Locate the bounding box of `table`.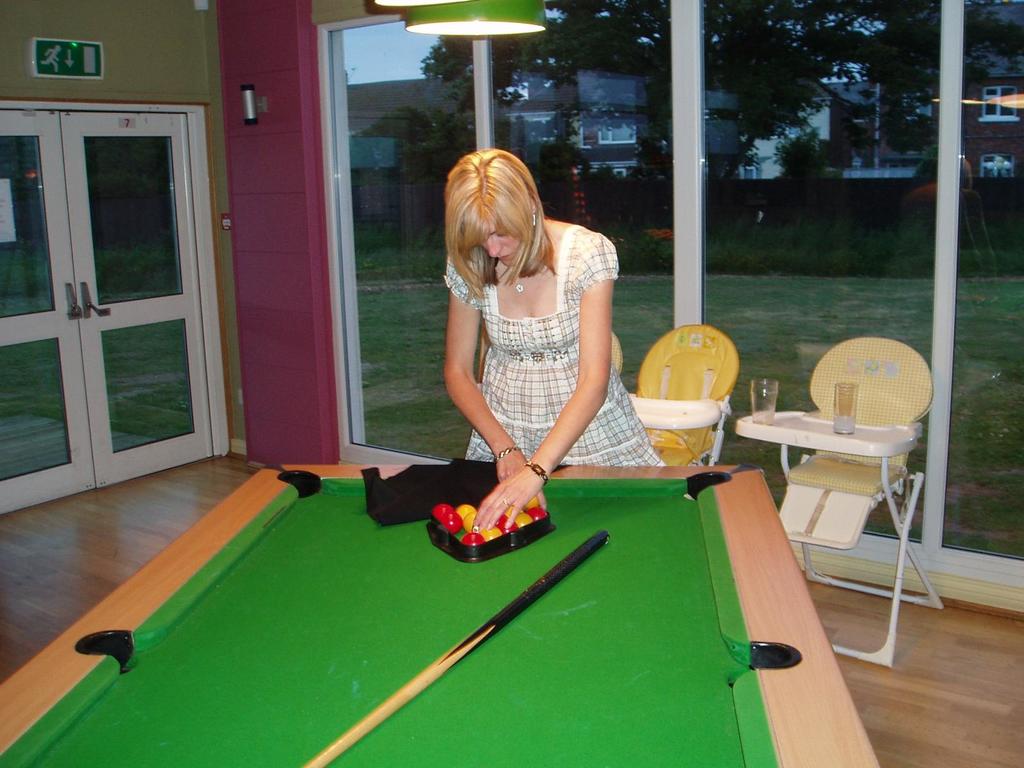
Bounding box: 0 467 895 767.
